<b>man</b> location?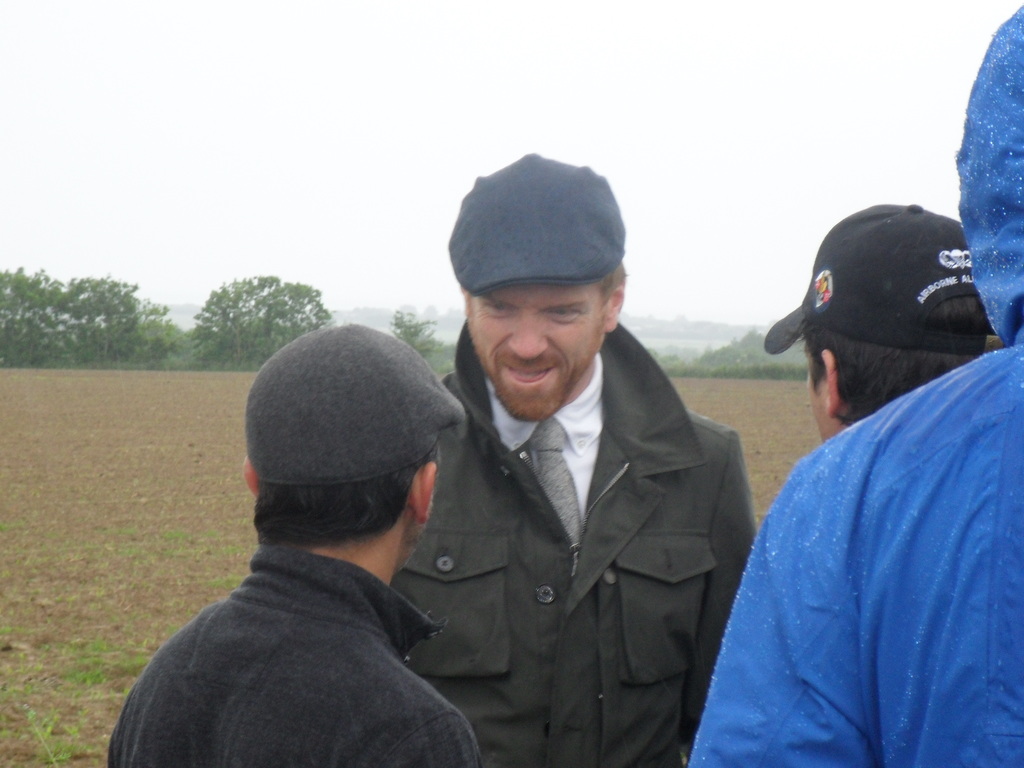
bbox=(758, 189, 975, 476)
